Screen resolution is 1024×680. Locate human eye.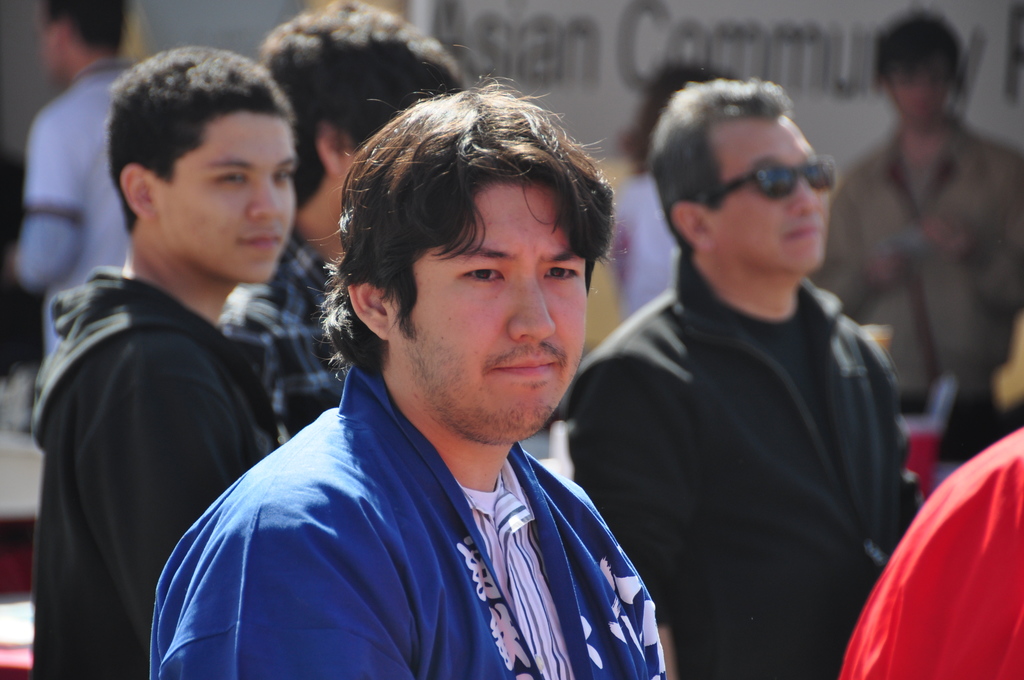
462/261/502/284.
